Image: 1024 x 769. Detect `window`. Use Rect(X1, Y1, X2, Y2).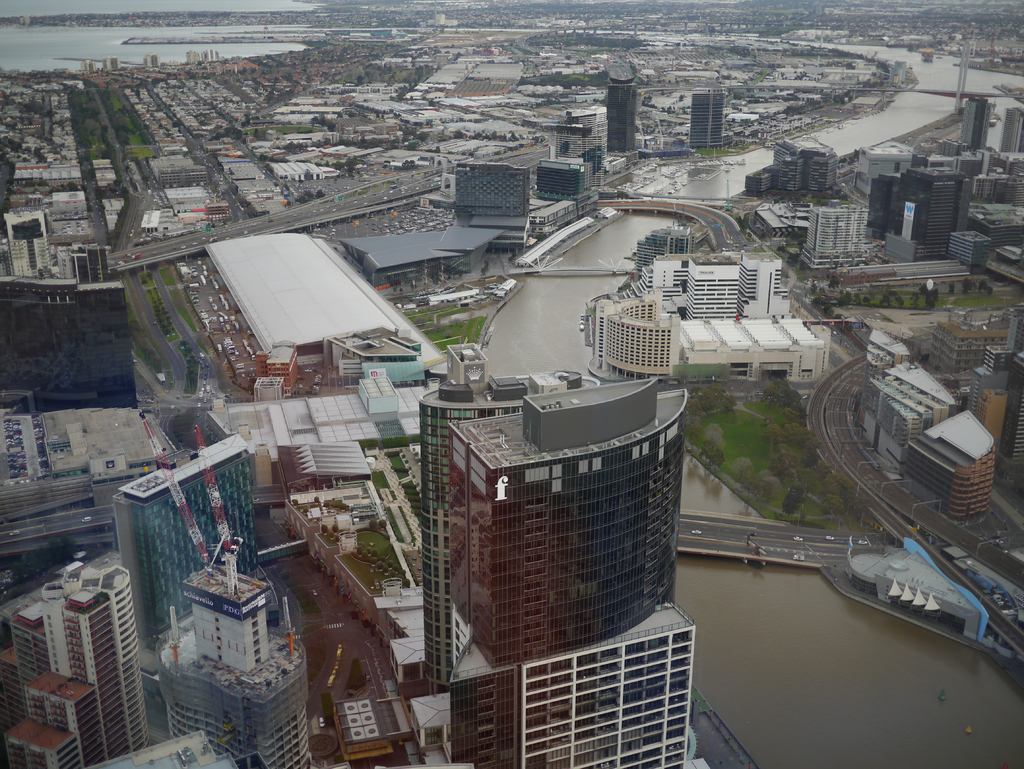
Rect(668, 692, 686, 709).
